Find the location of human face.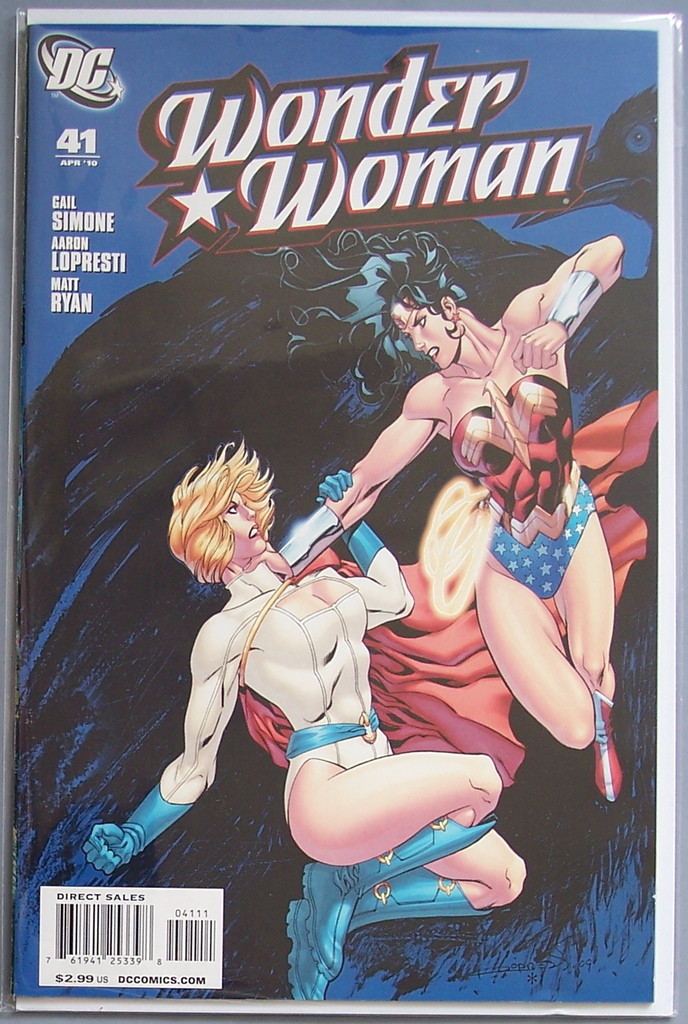
Location: (393, 283, 458, 375).
